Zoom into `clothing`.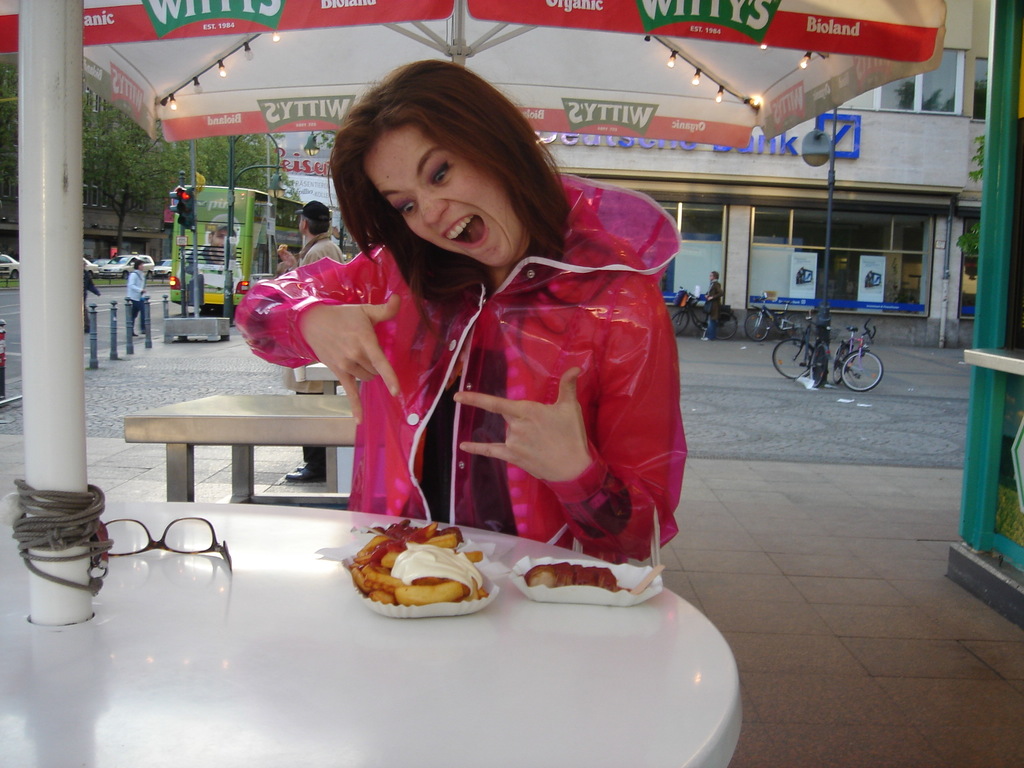
Zoom target: <box>83,269,98,330</box>.
